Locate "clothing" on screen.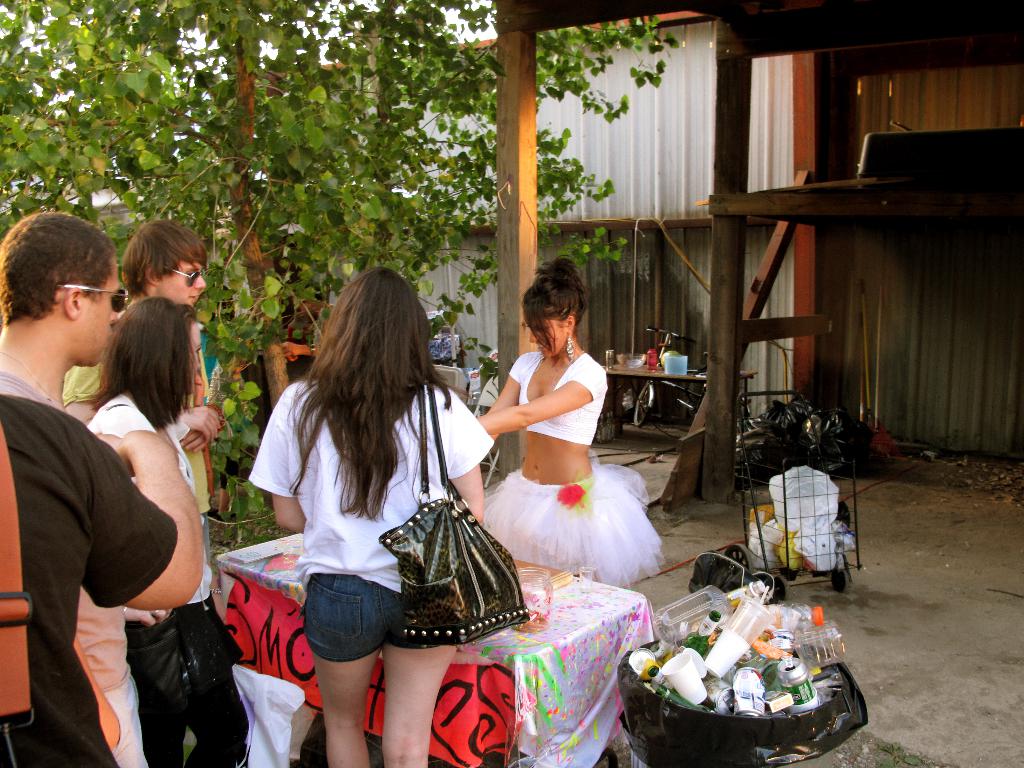
On screen at 503:347:605:444.
